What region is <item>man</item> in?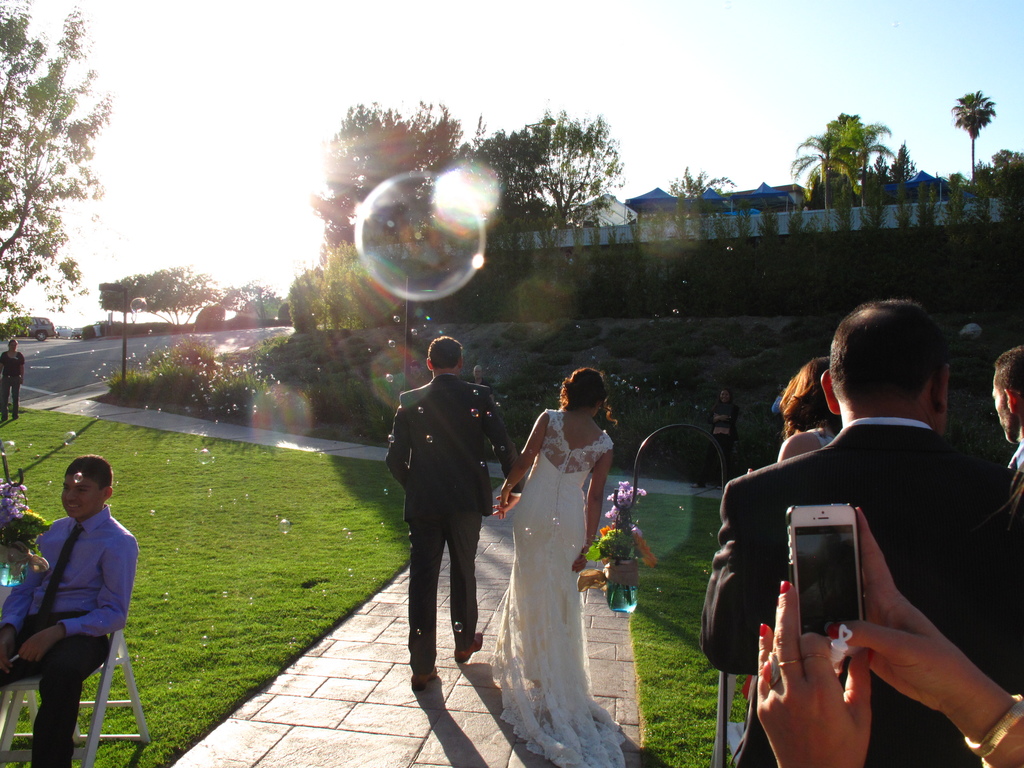
(383,333,529,692).
